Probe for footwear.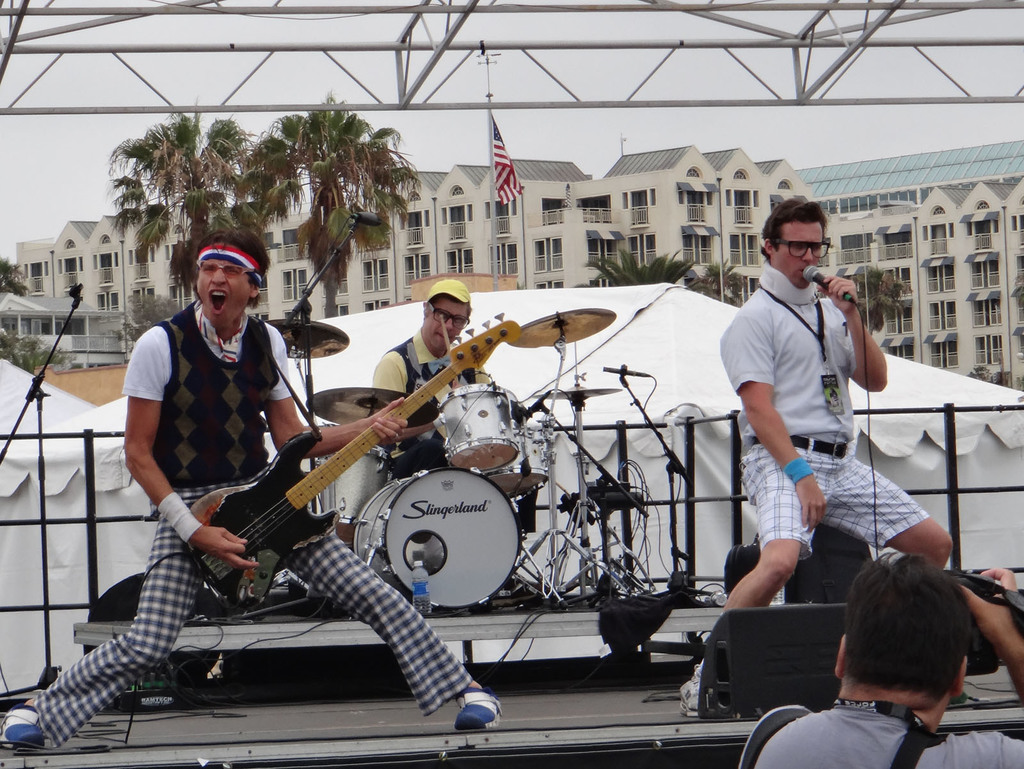
Probe result: rect(676, 661, 743, 720).
